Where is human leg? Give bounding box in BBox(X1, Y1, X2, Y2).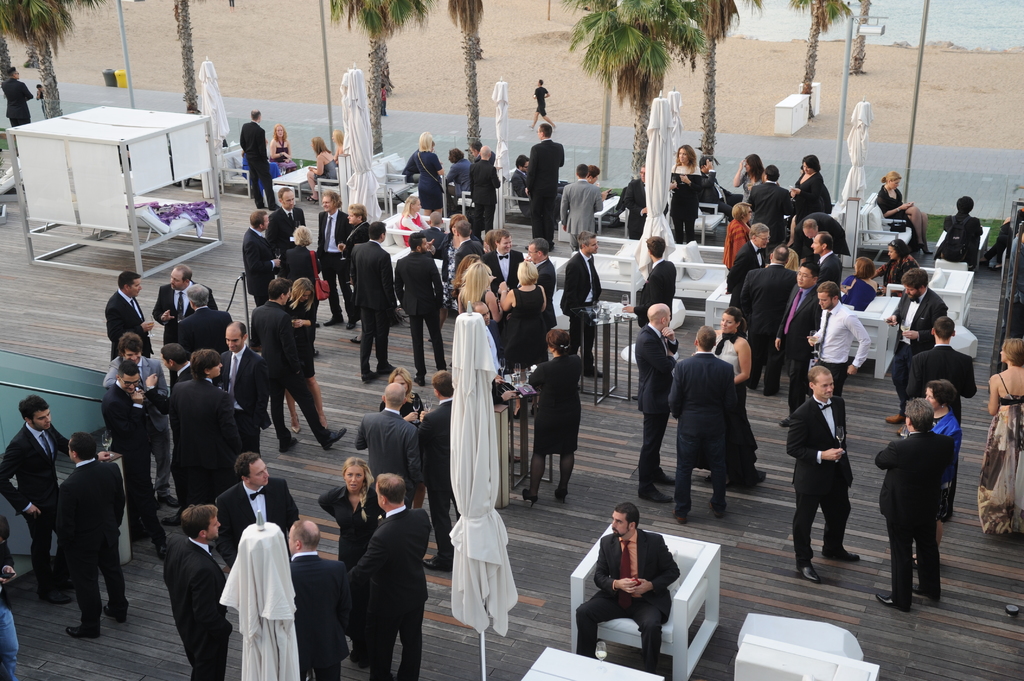
BBox(913, 524, 938, 603).
